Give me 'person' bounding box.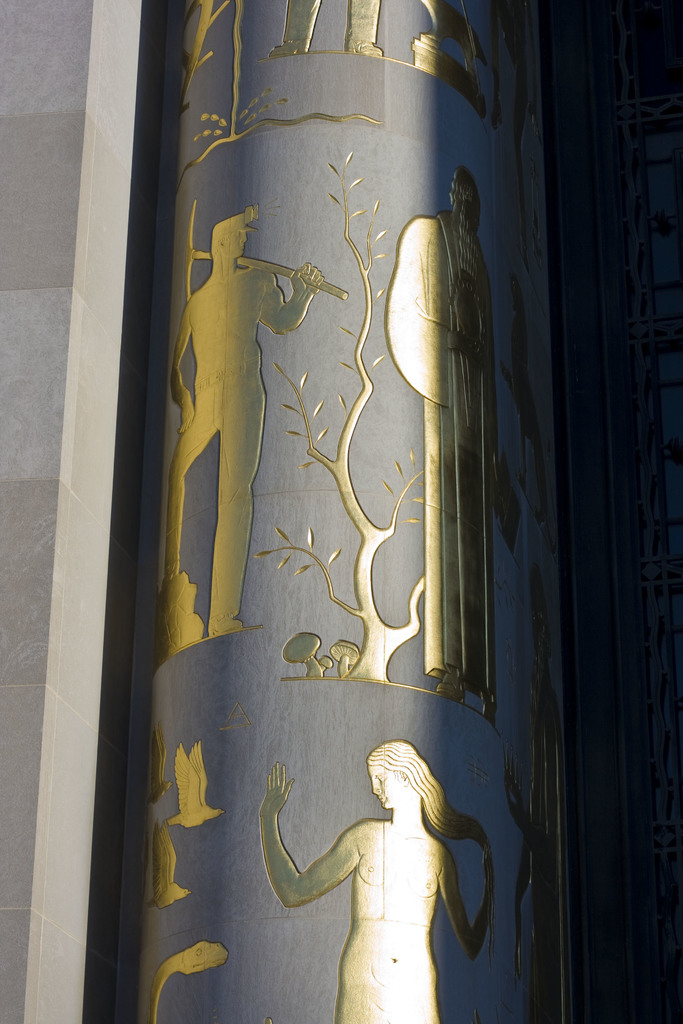
x1=259 y1=741 x2=494 y2=1023.
